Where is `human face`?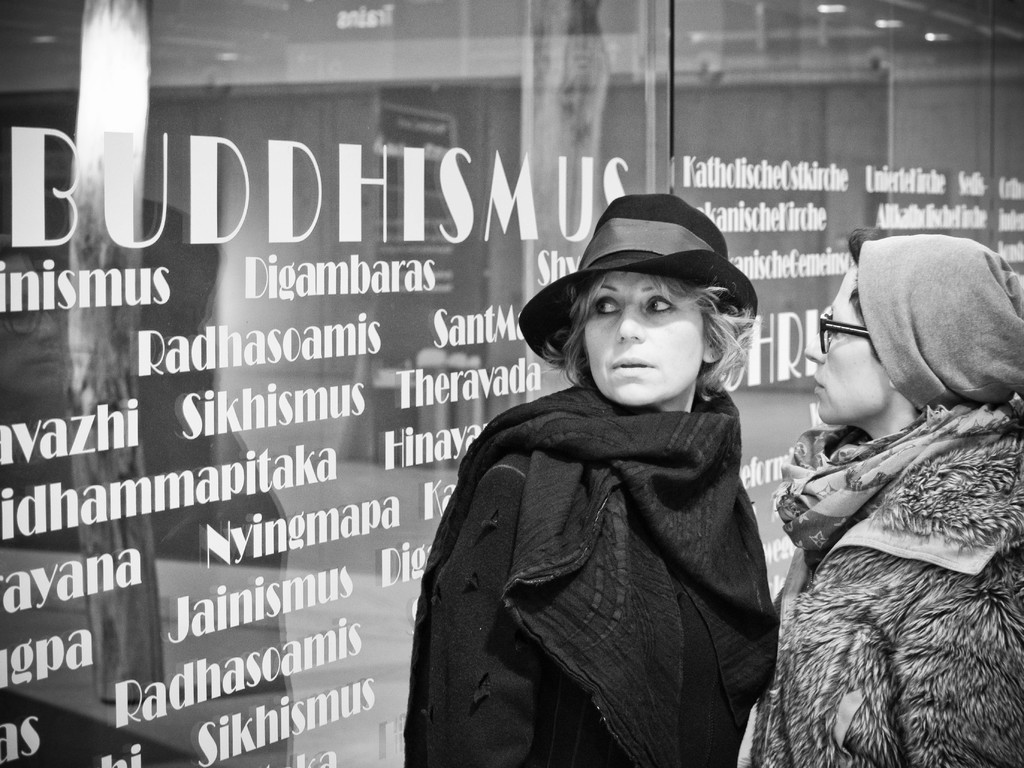
bbox=[581, 272, 708, 406].
